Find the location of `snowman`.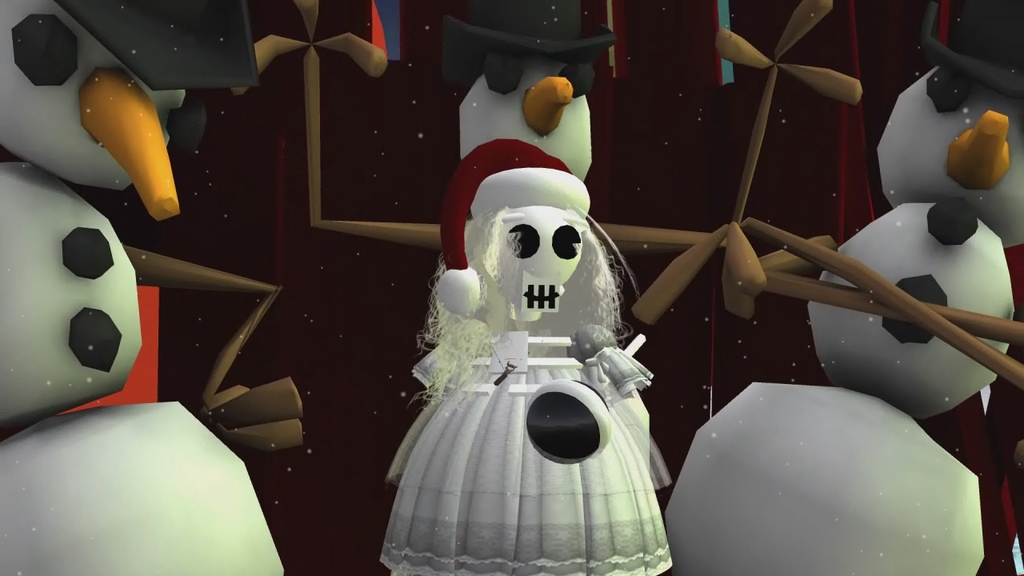
Location: BBox(660, 0, 1023, 566).
